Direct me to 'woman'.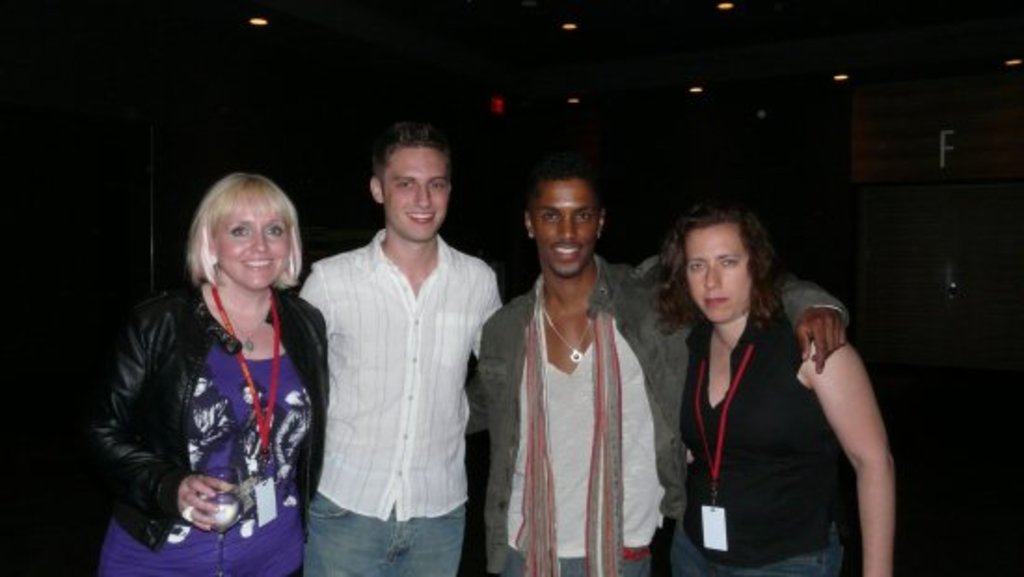
Direction: detection(678, 201, 897, 575).
